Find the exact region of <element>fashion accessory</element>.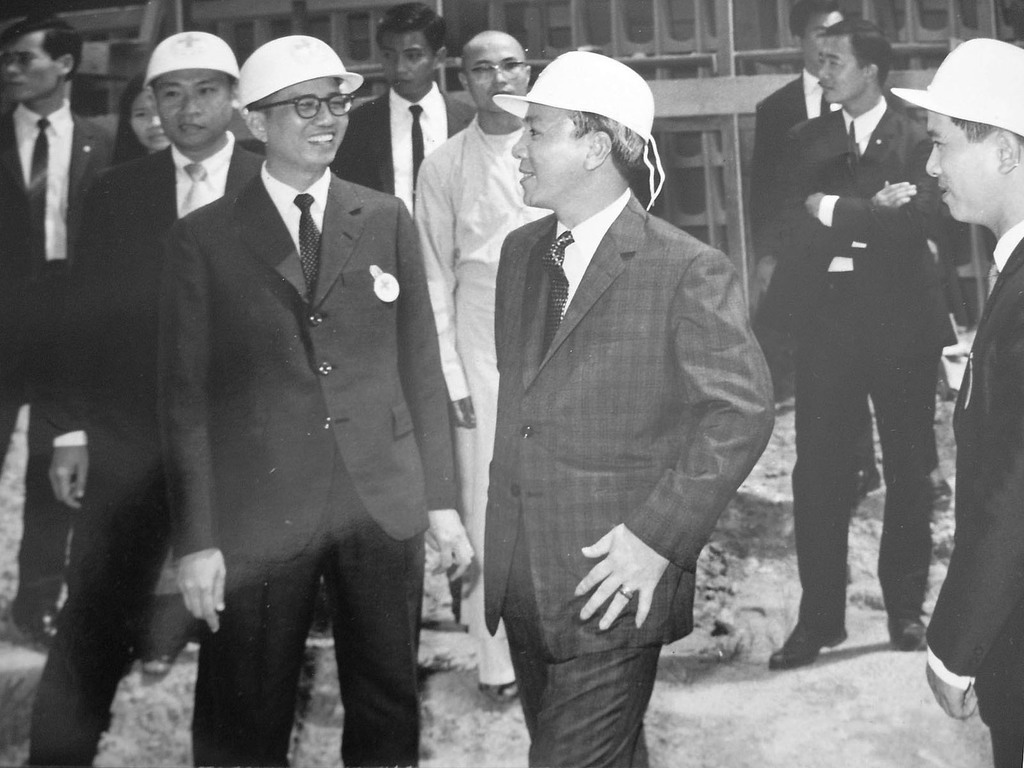
Exact region: (x1=412, y1=104, x2=429, y2=203).
